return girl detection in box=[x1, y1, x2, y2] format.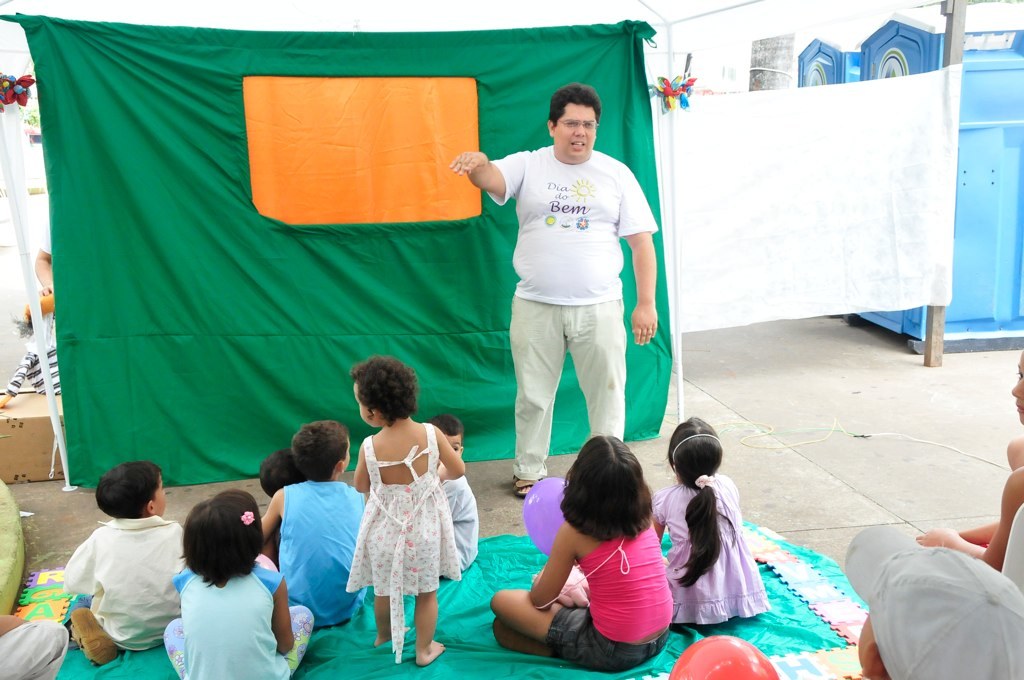
box=[654, 416, 771, 627].
